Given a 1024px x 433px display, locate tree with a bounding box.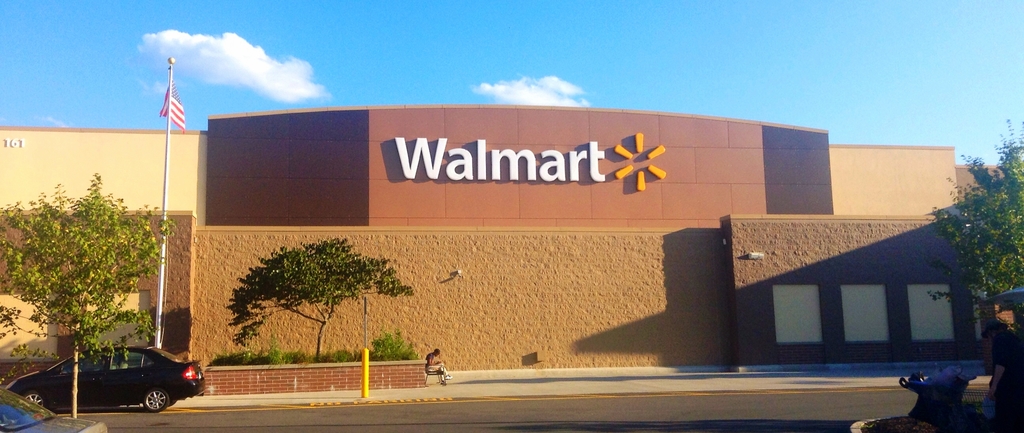
Located: crop(0, 166, 180, 420).
